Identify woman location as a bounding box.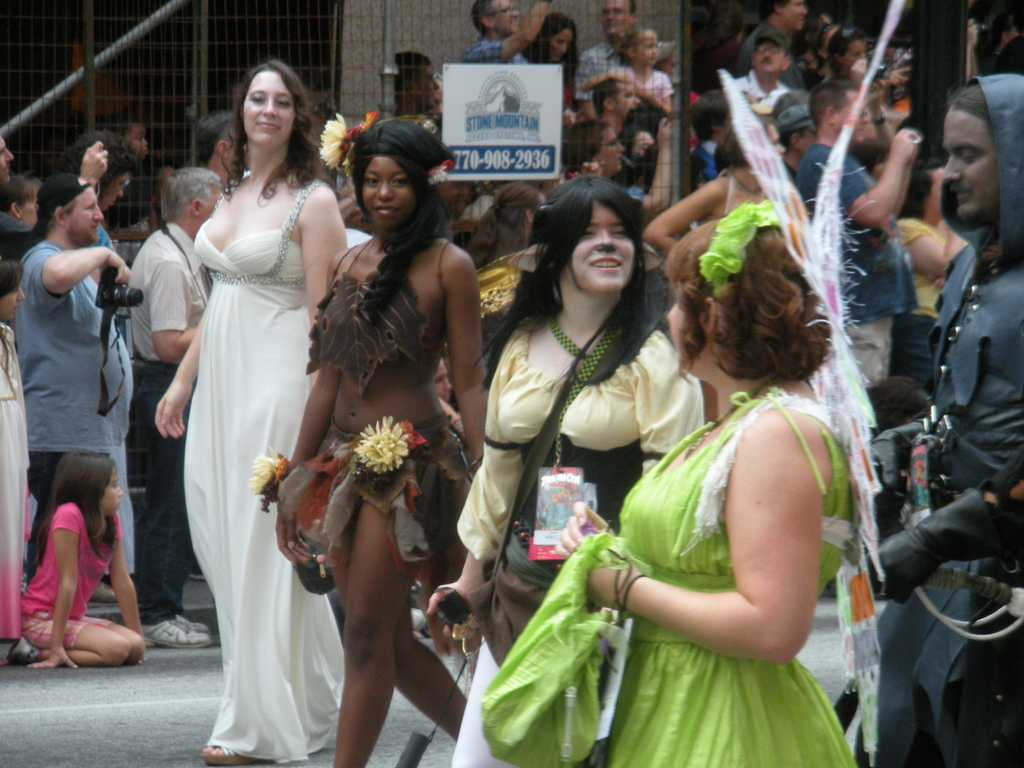
left=420, top=182, right=706, bottom=767.
